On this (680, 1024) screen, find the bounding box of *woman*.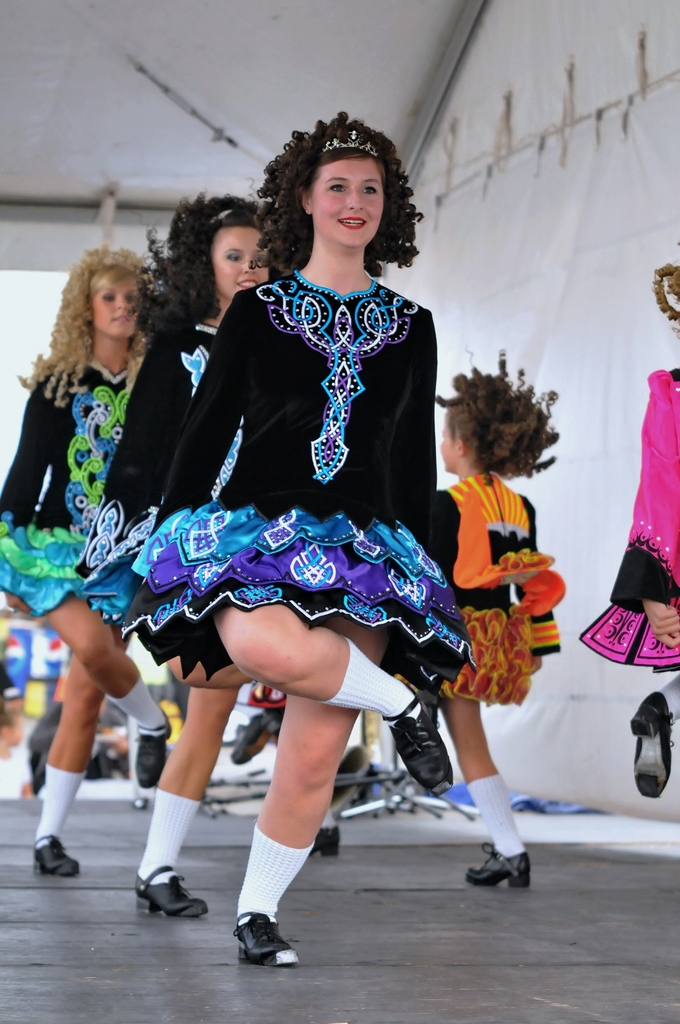
Bounding box: box=[0, 239, 177, 872].
